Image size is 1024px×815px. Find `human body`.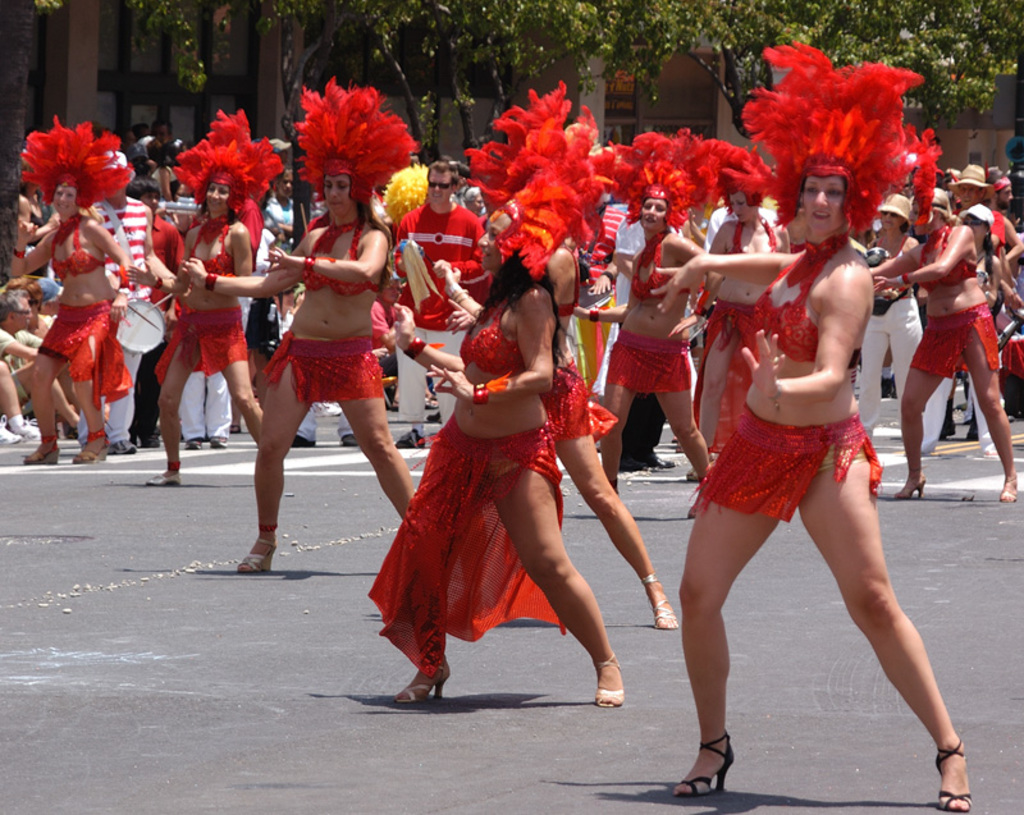
696:215:787:487.
